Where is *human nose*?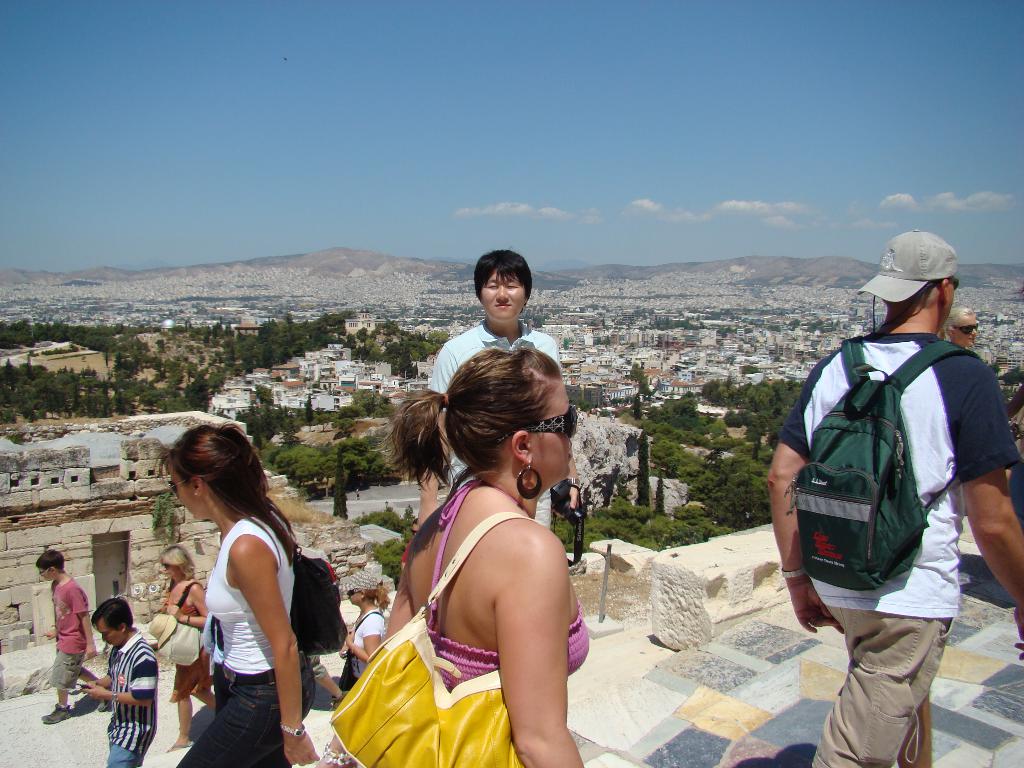
pyautogui.locateOnScreen(975, 329, 977, 336).
